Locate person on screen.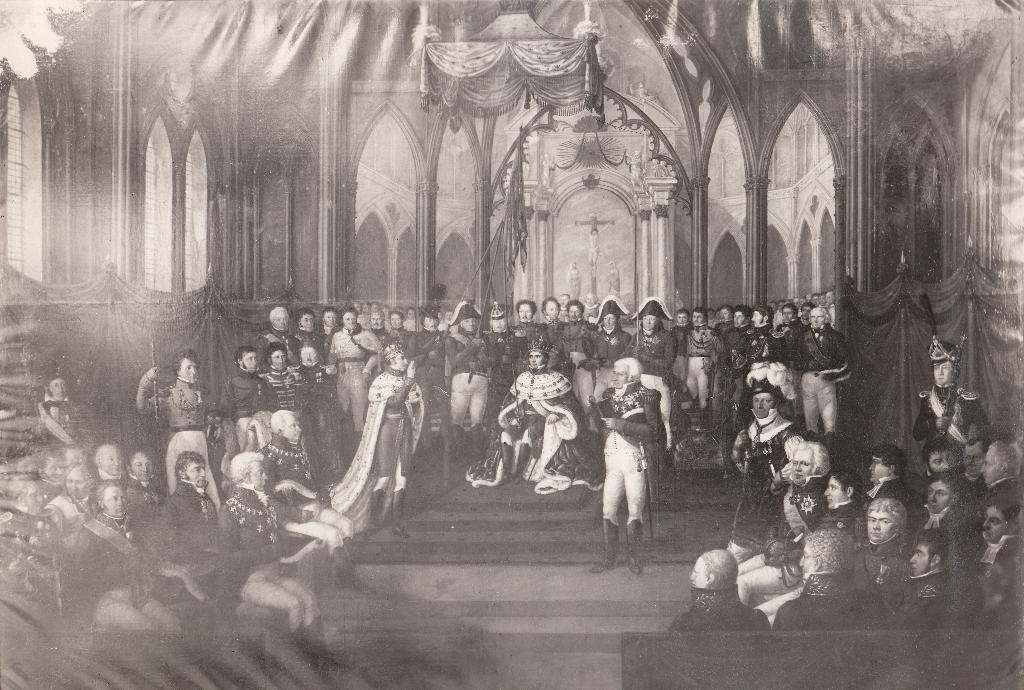
On screen at (852, 498, 908, 616).
